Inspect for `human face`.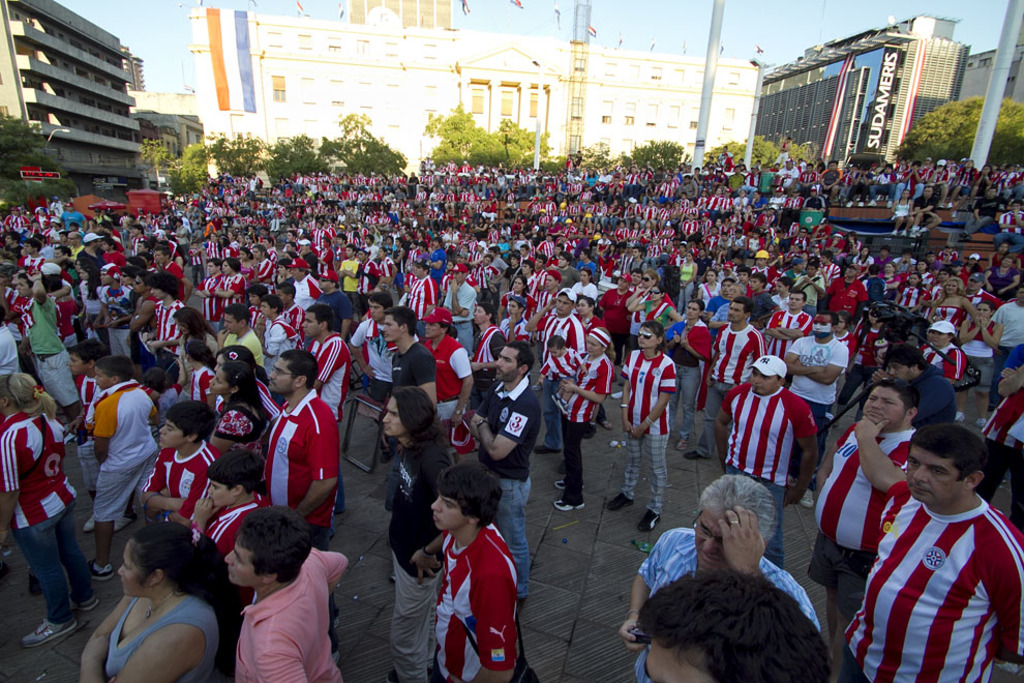
Inspection: BBox(379, 393, 402, 436).
